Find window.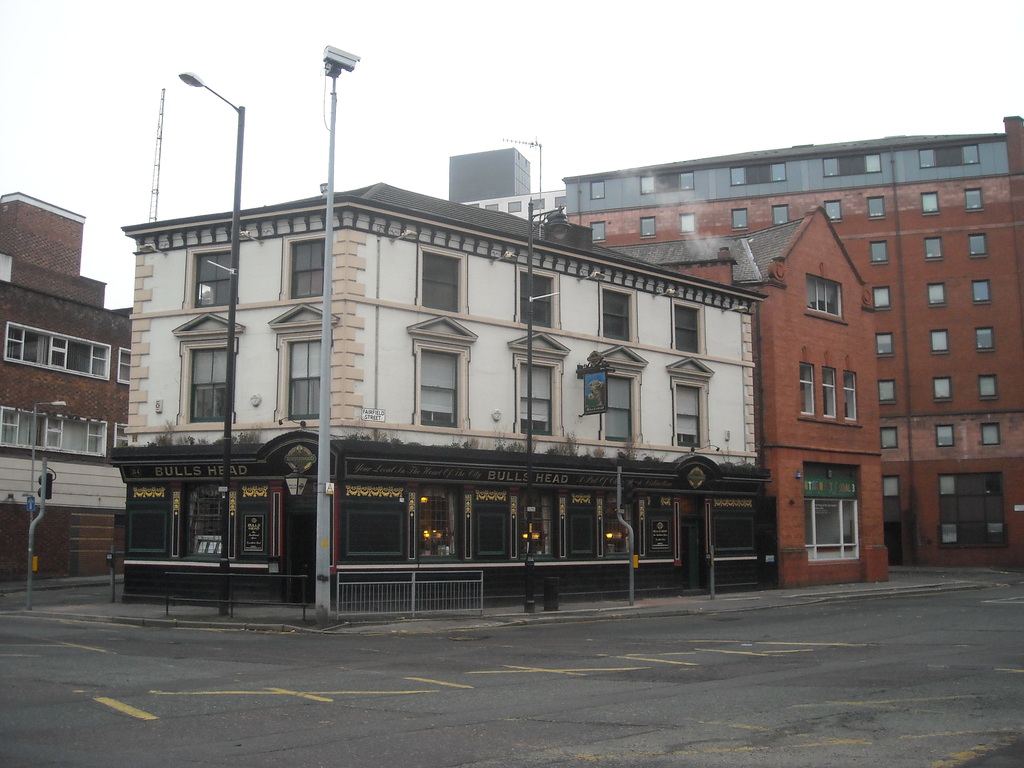
bbox(728, 161, 787, 182).
